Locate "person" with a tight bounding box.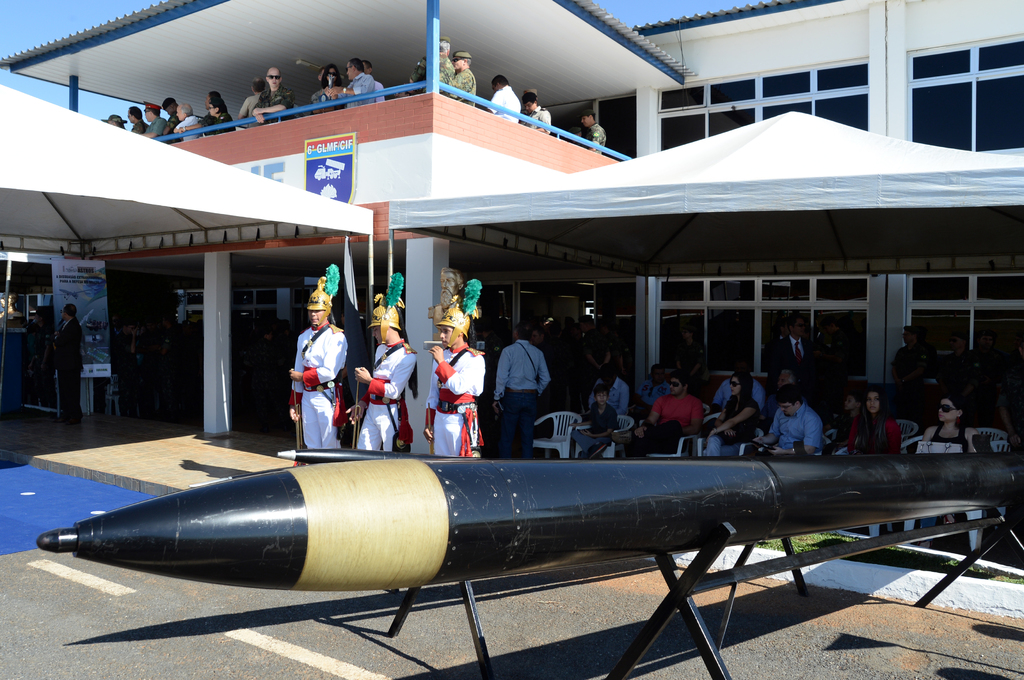
(left=910, top=398, right=993, bottom=546).
